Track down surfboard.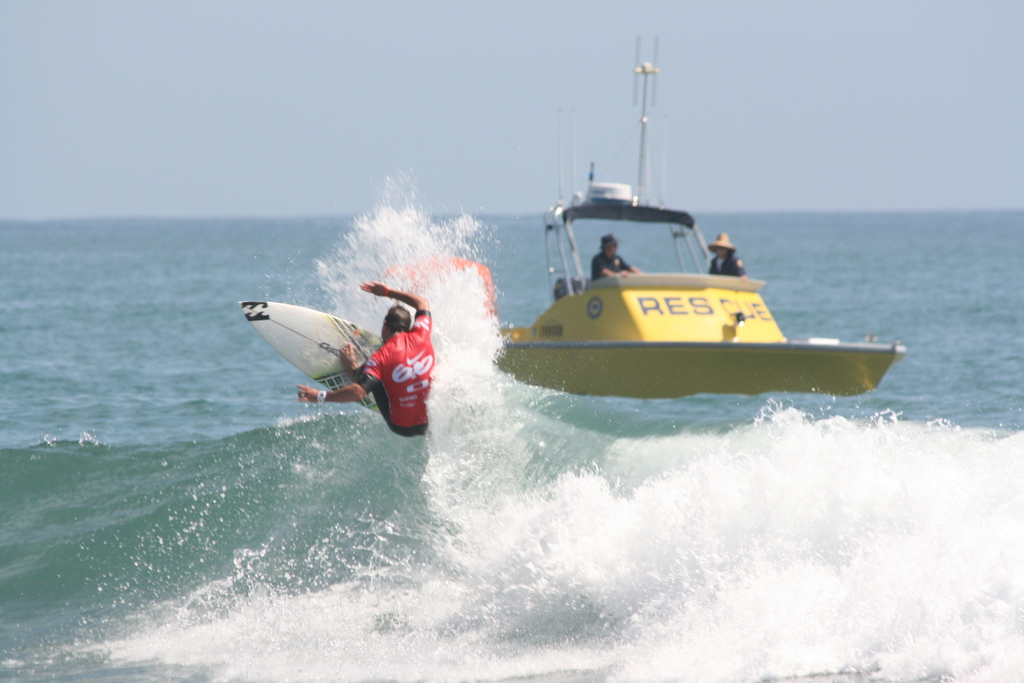
Tracked to select_region(237, 303, 392, 418).
